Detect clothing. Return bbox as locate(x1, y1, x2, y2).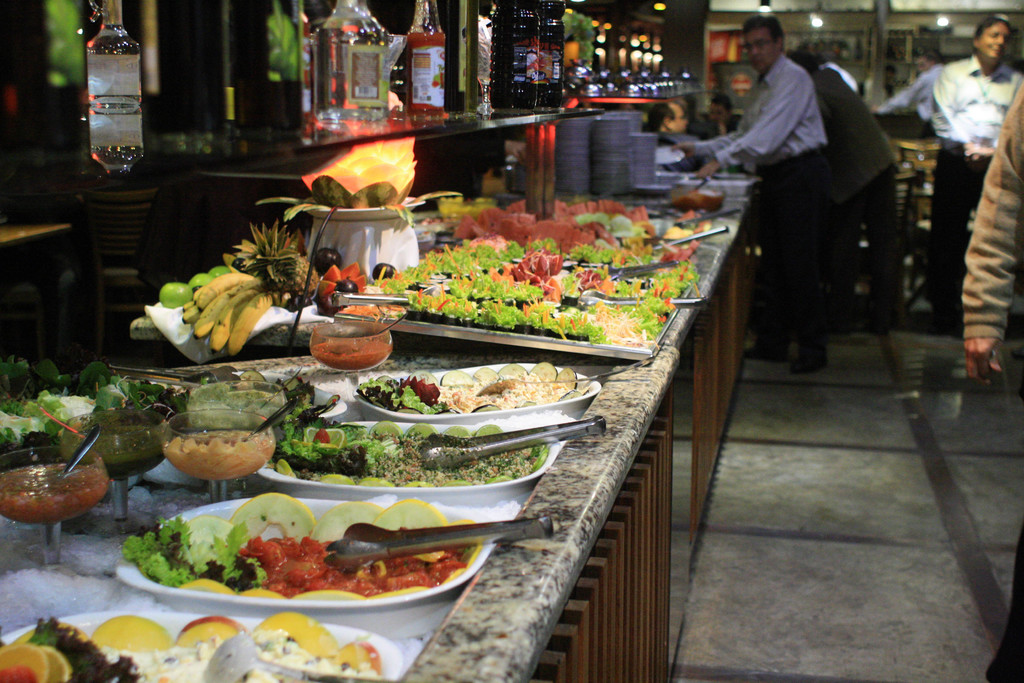
locate(810, 70, 898, 304).
